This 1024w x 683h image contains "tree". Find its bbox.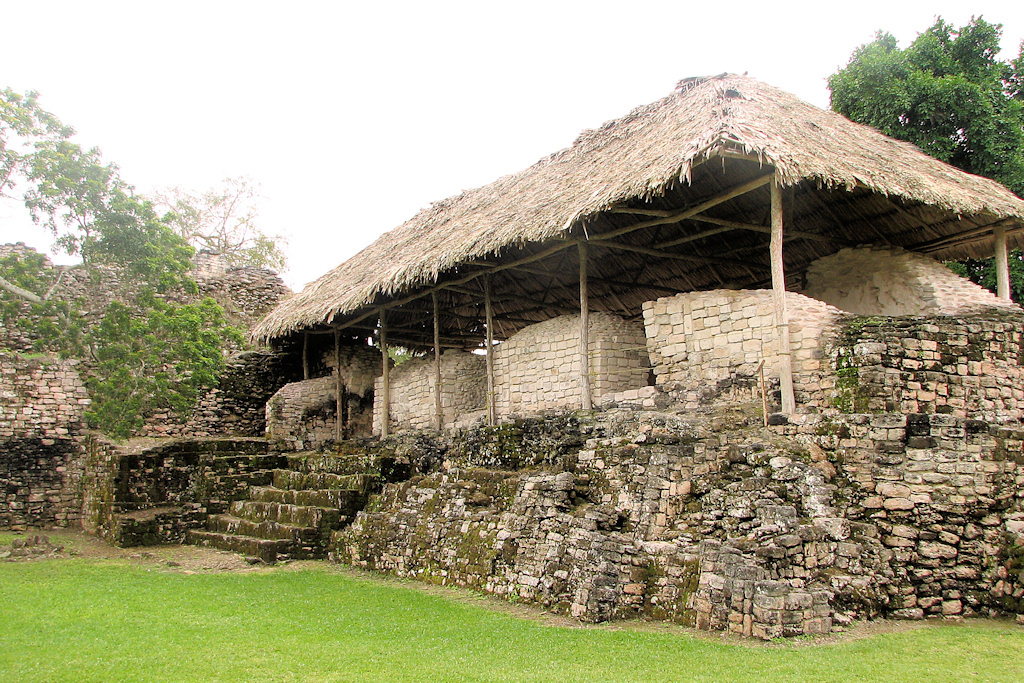
bbox=(372, 320, 424, 364).
